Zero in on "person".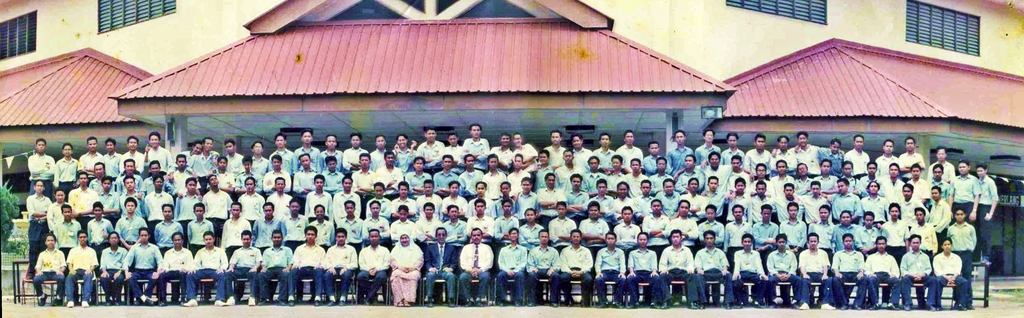
Zeroed in: x1=179, y1=145, x2=202, y2=162.
